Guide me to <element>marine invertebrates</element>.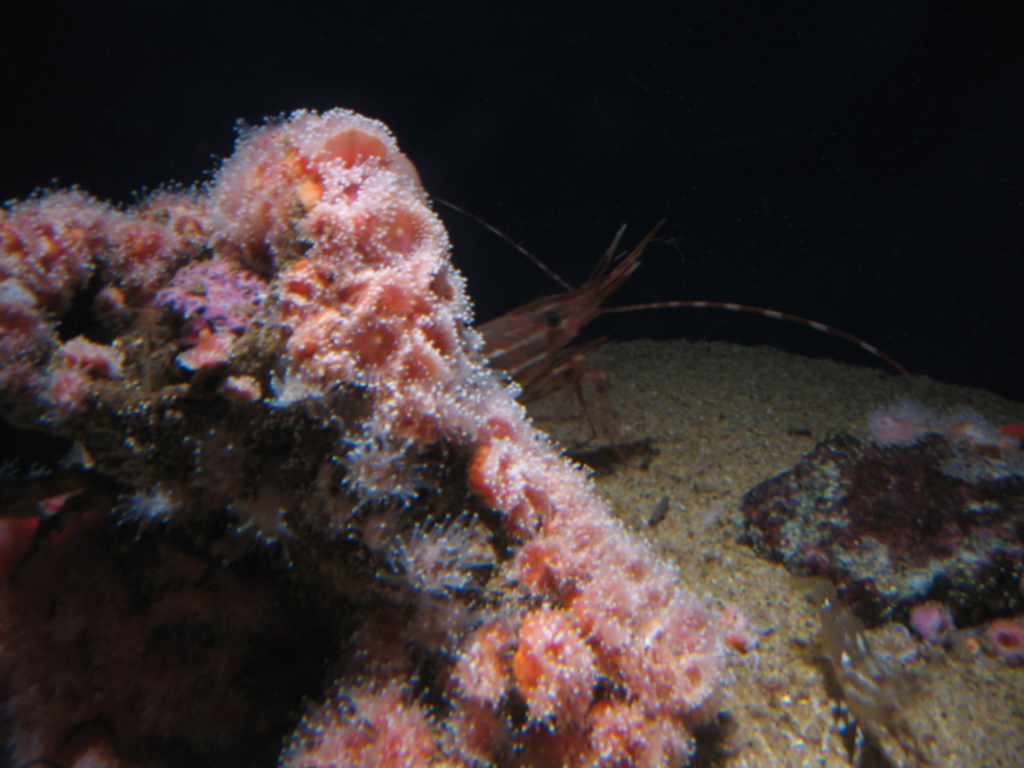
Guidance: 736/378/1023/630.
